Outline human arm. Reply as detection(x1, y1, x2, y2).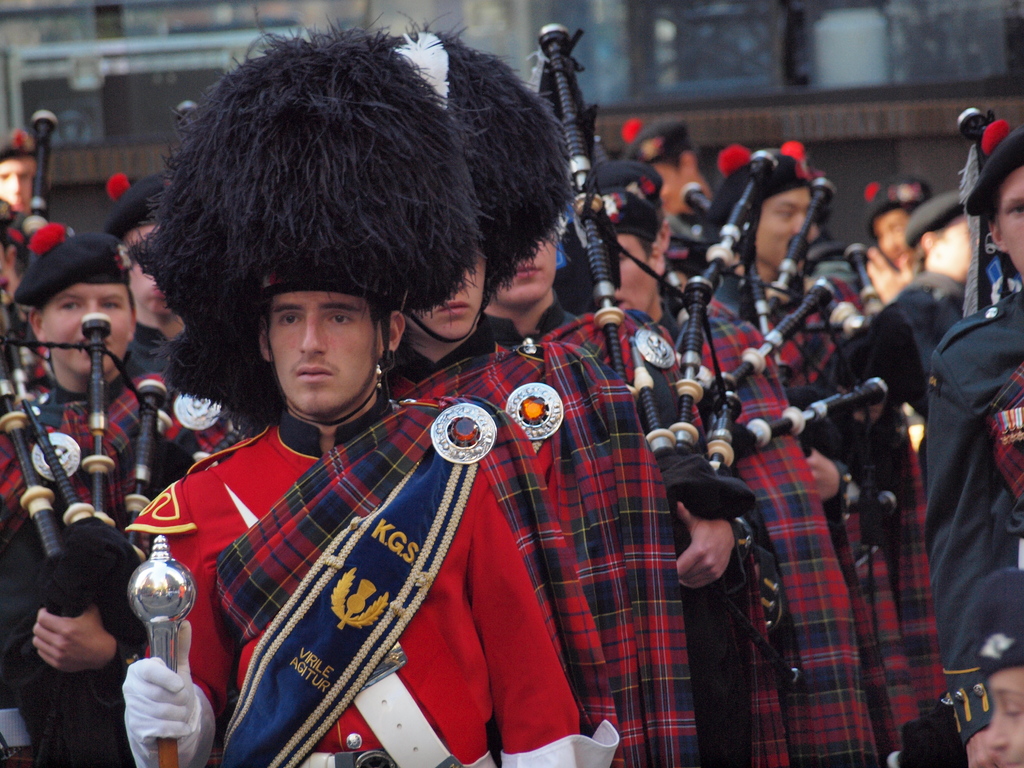
detection(938, 352, 995, 767).
